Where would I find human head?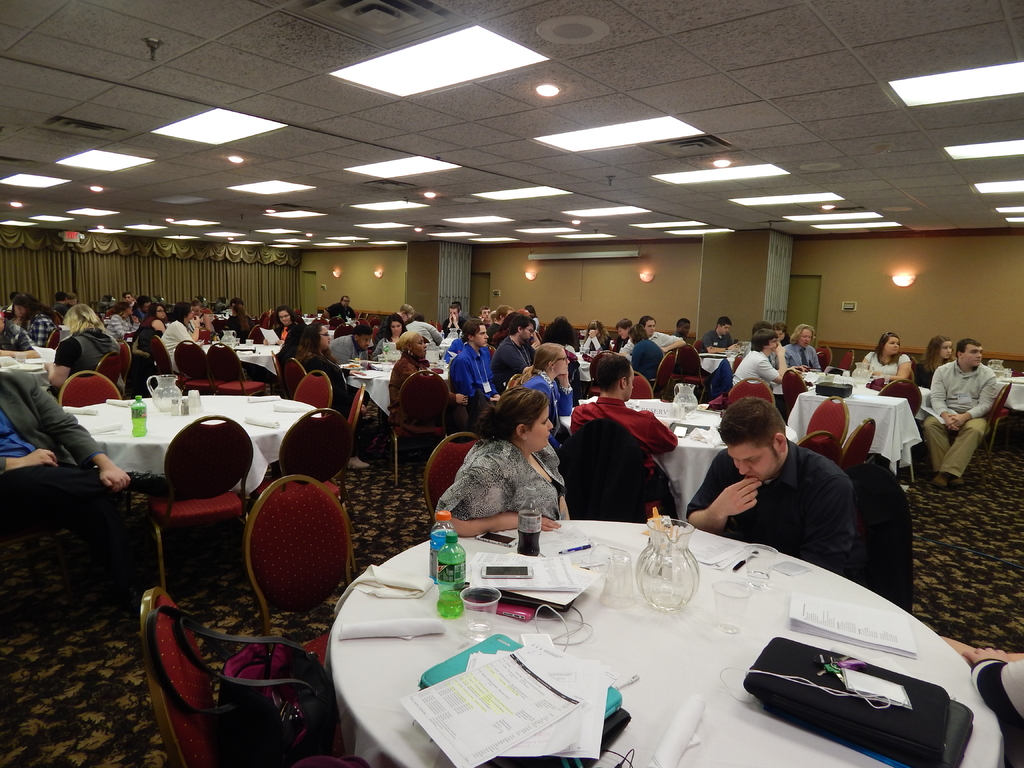
At Rect(792, 322, 814, 349).
